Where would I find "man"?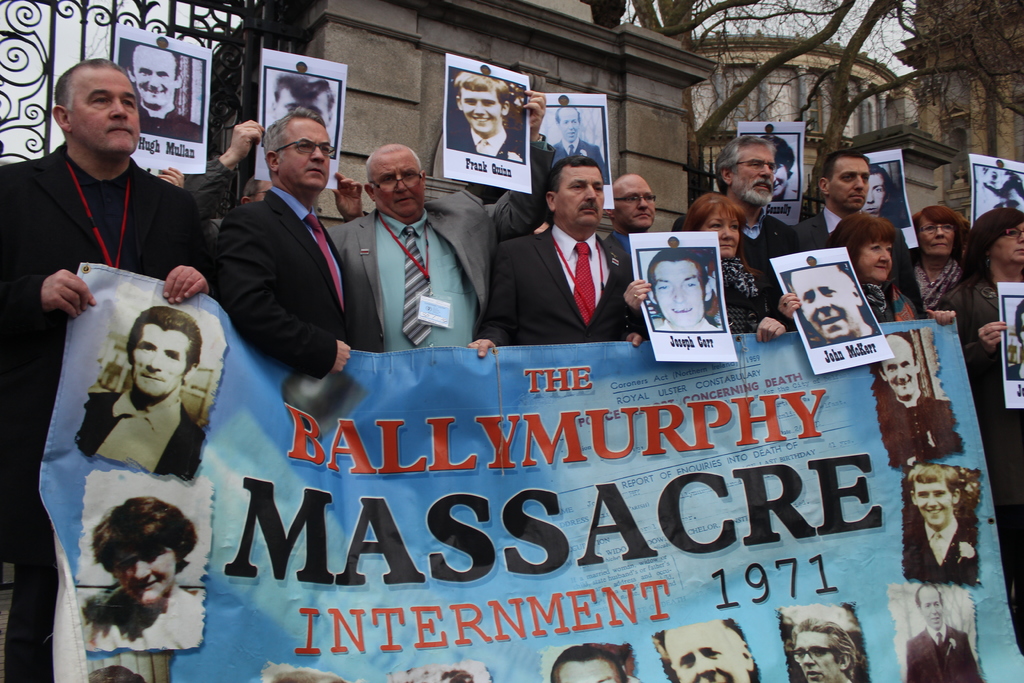
At l=648, t=251, r=715, b=332.
